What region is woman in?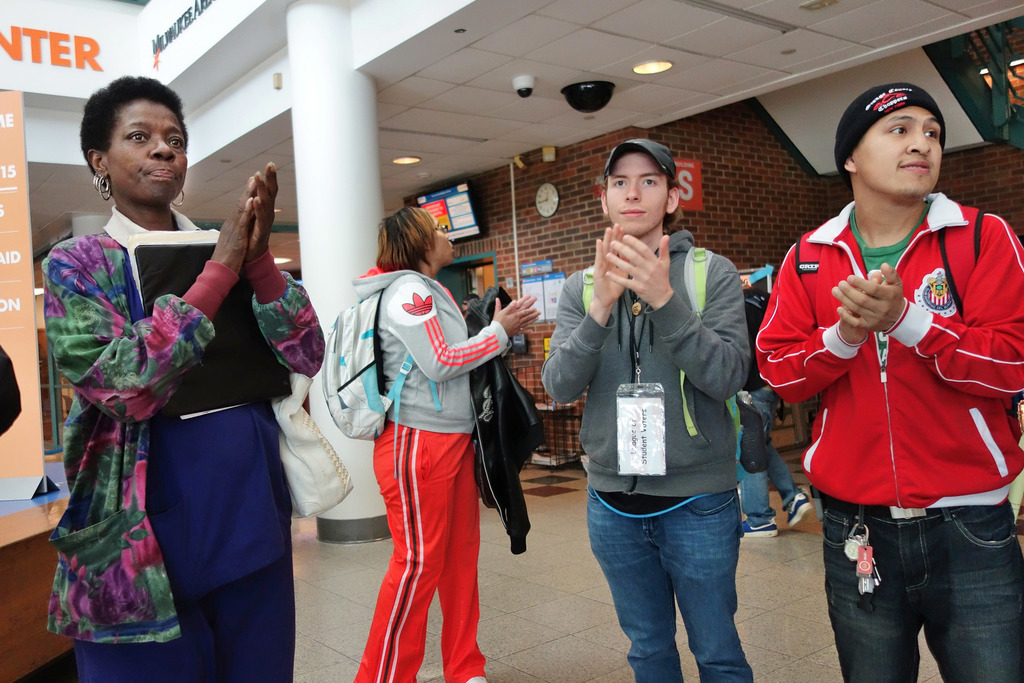
354, 204, 543, 682.
